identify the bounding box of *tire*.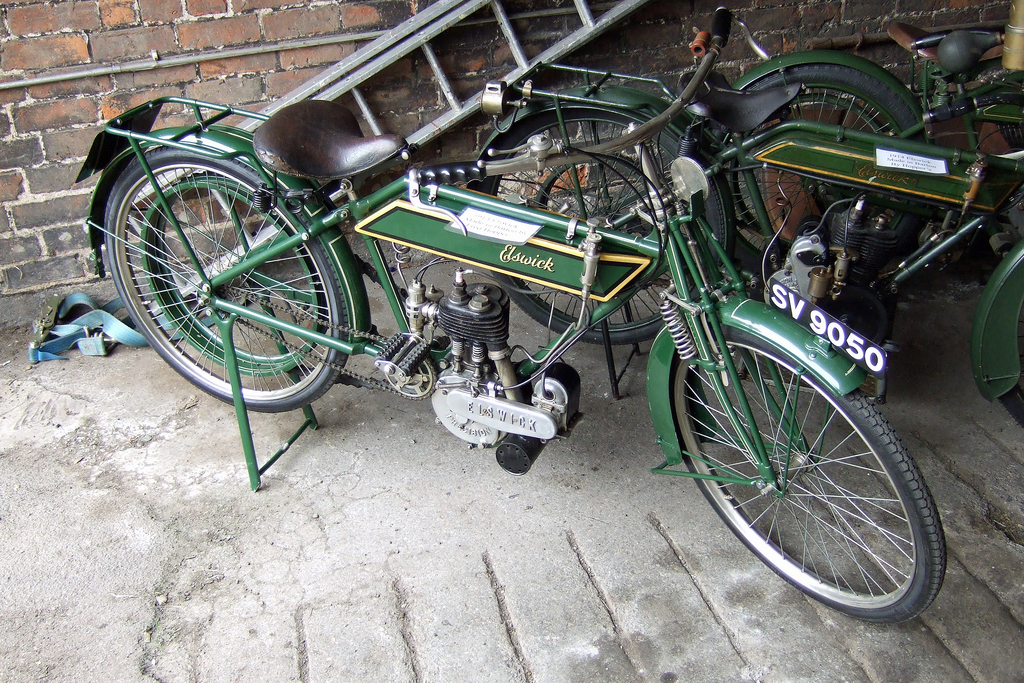
x1=101, y1=142, x2=348, y2=404.
